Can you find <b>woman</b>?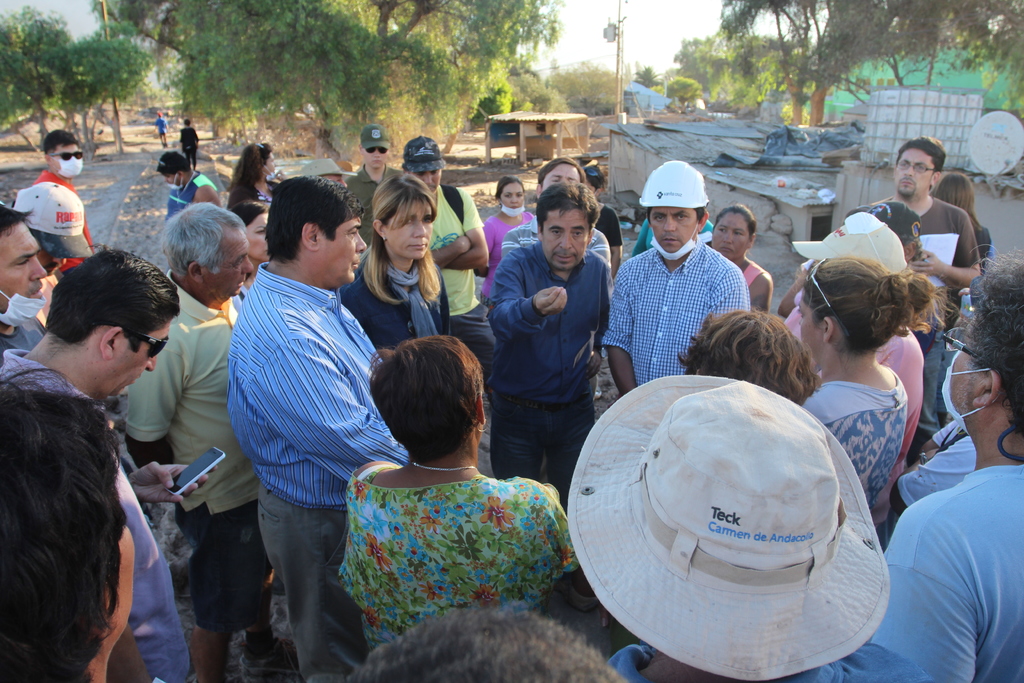
Yes, bounding box: crop(316, 324, 564, 650).
